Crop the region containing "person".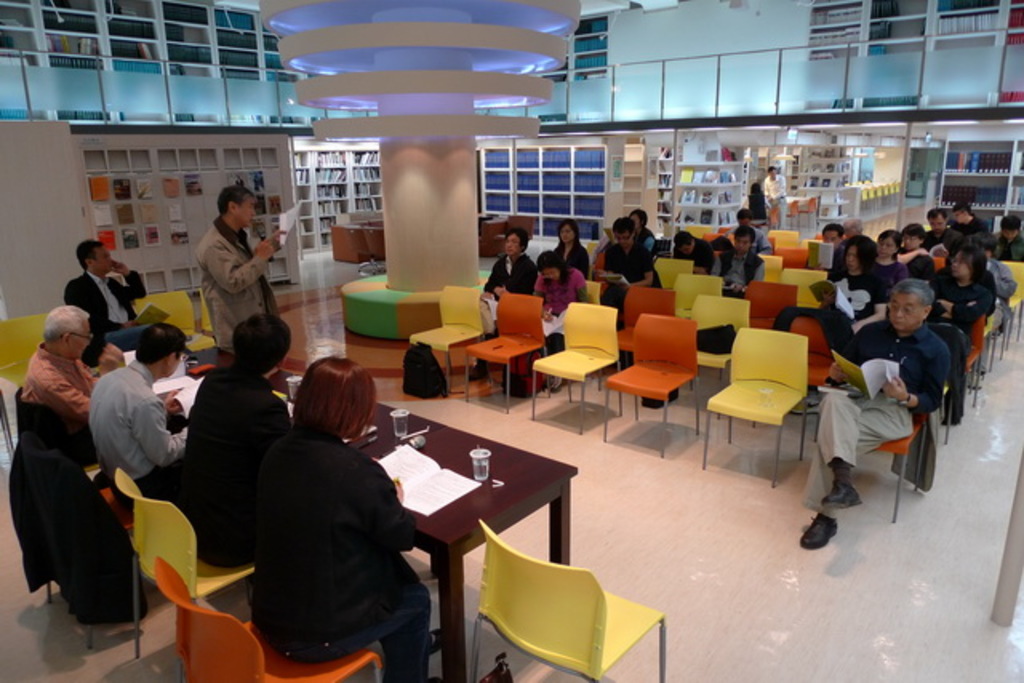
Crop region: box=[746, 181, 762, 226].
